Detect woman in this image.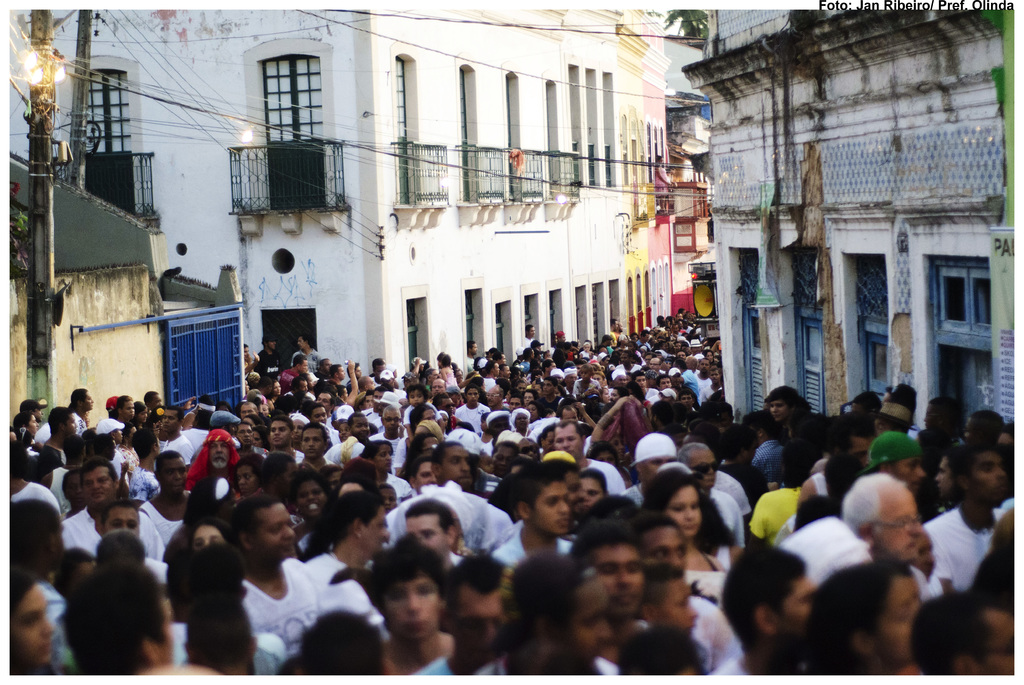
Detection: bbox=[589, 442, 632, 496].
